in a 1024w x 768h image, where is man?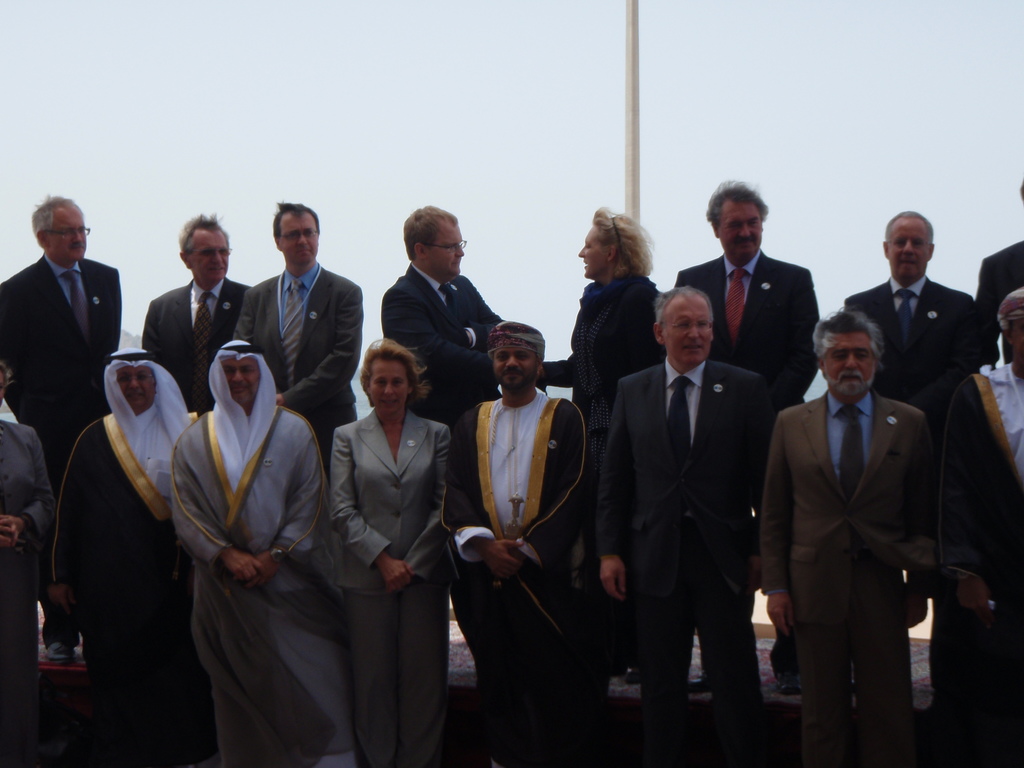
[167, 331, 349, 767].
